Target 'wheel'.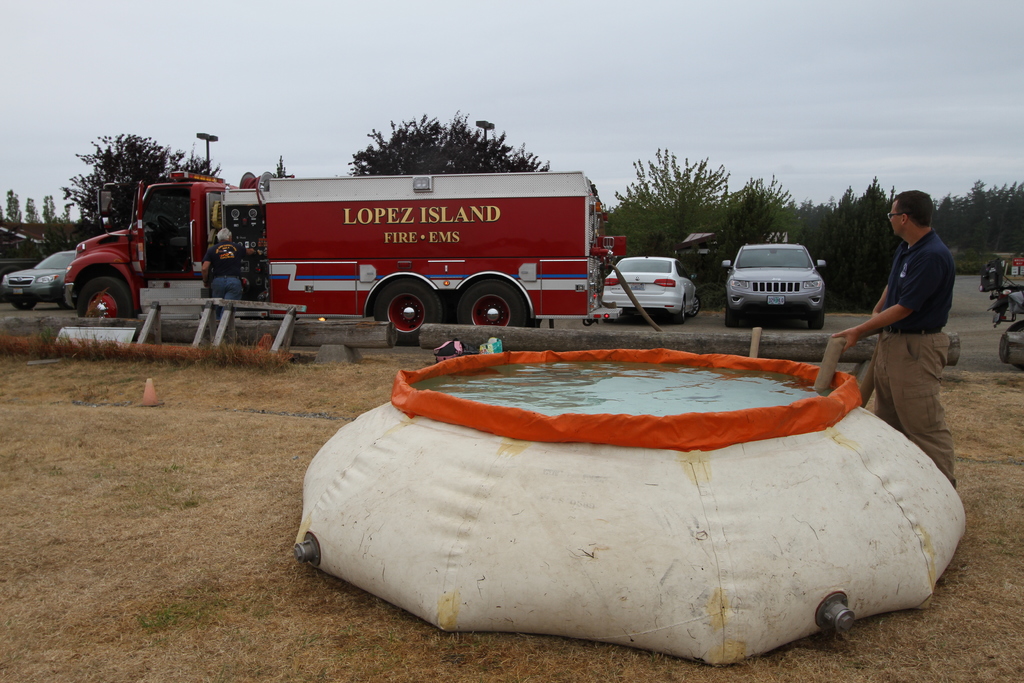
Target region: 59:288:69:316.
